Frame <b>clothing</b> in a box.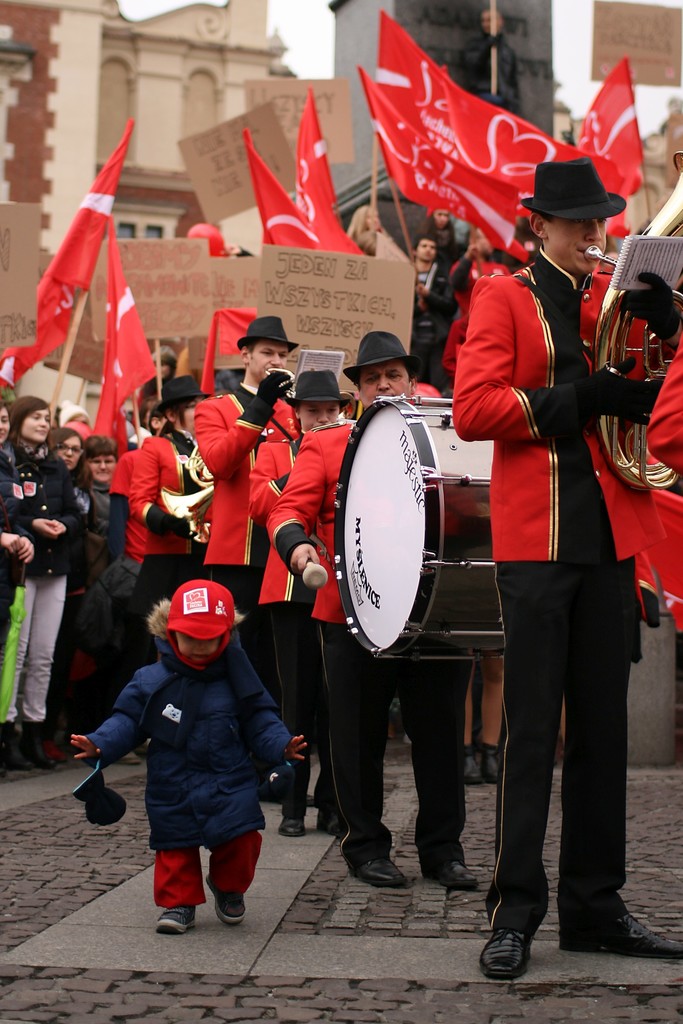
Rect(0, 440, 32, 757).
